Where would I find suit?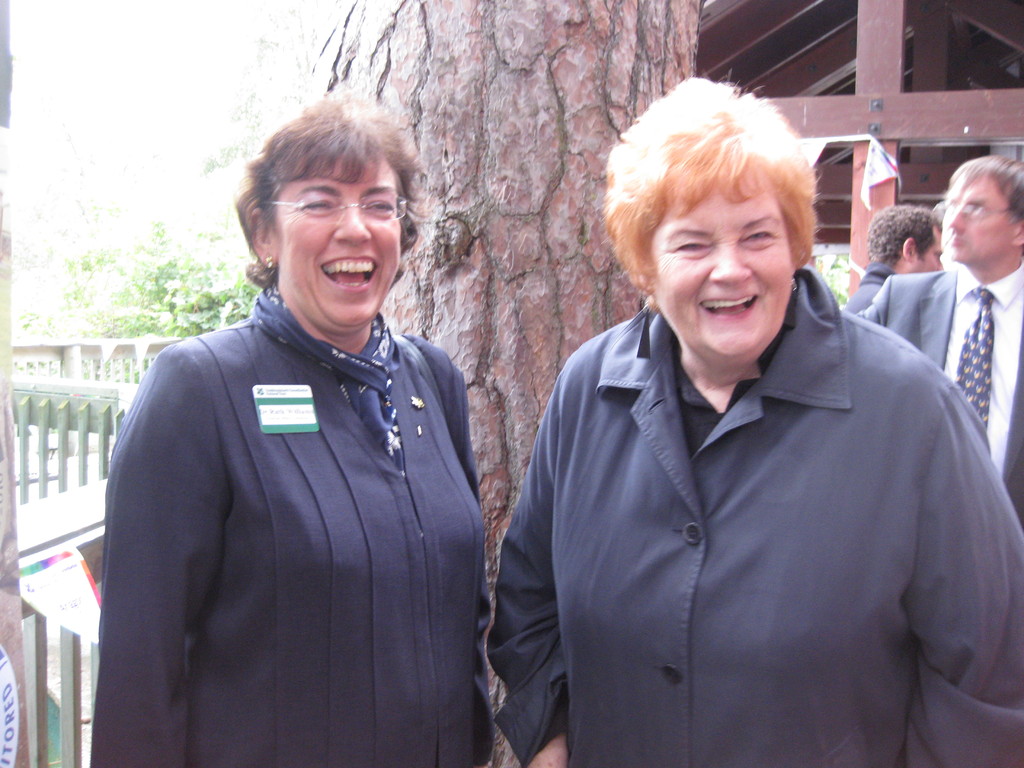
At select_region(854, 259, 1023, 526).
